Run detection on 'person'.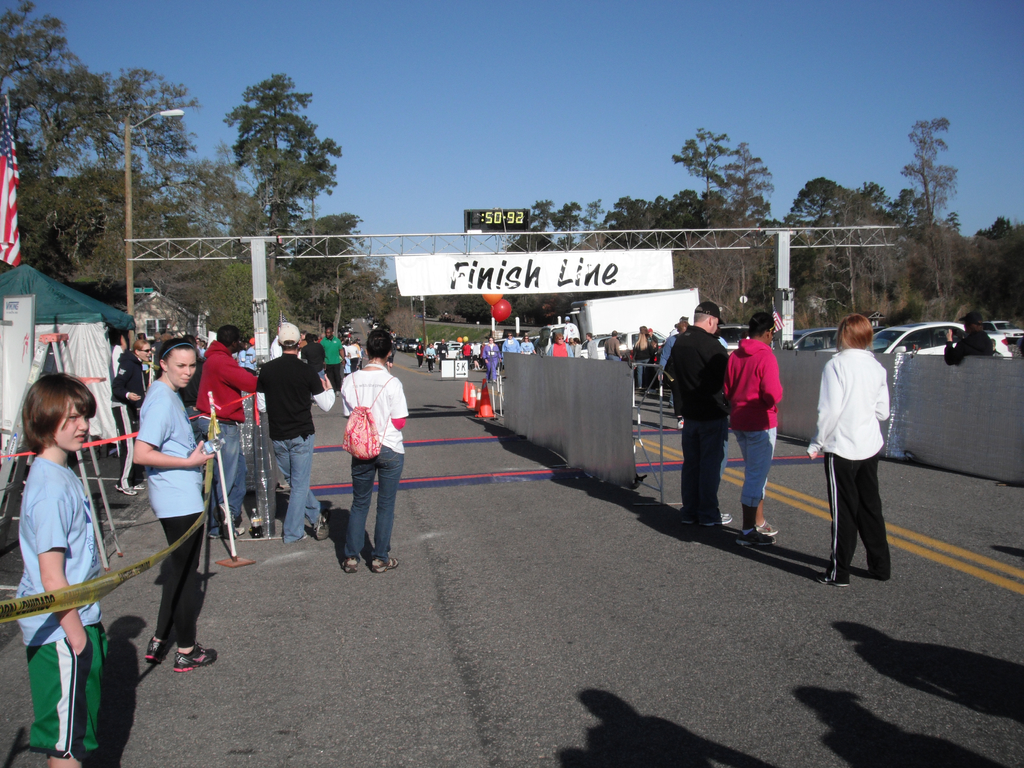
Result: pyautogui.locateOnScreen(435, 336, 447, 368).
